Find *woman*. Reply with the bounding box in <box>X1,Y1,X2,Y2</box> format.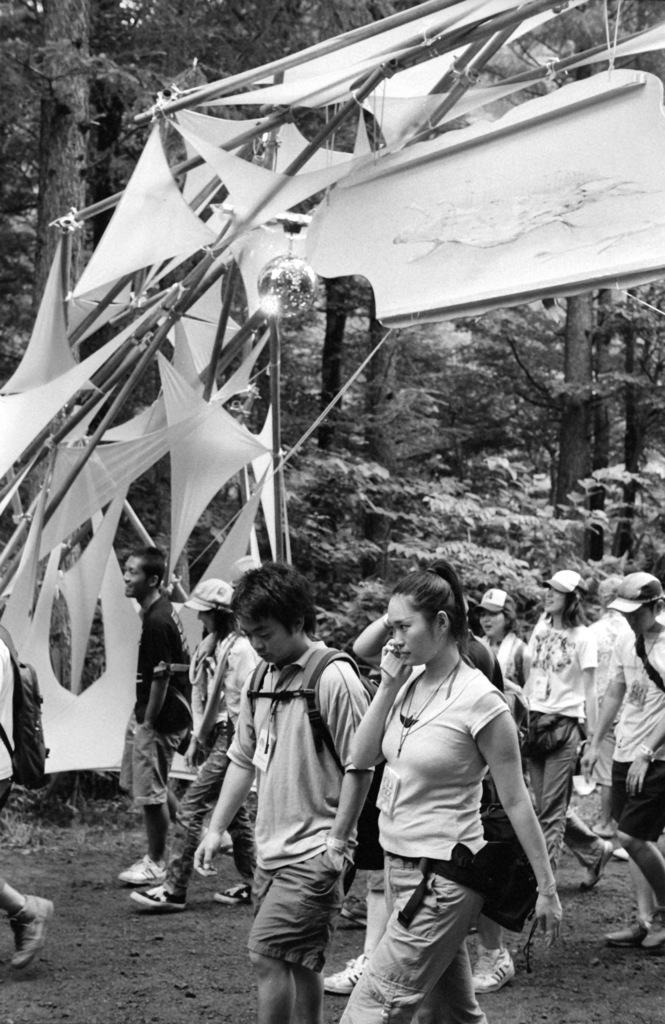
<box>124,581,258,912</box>.
